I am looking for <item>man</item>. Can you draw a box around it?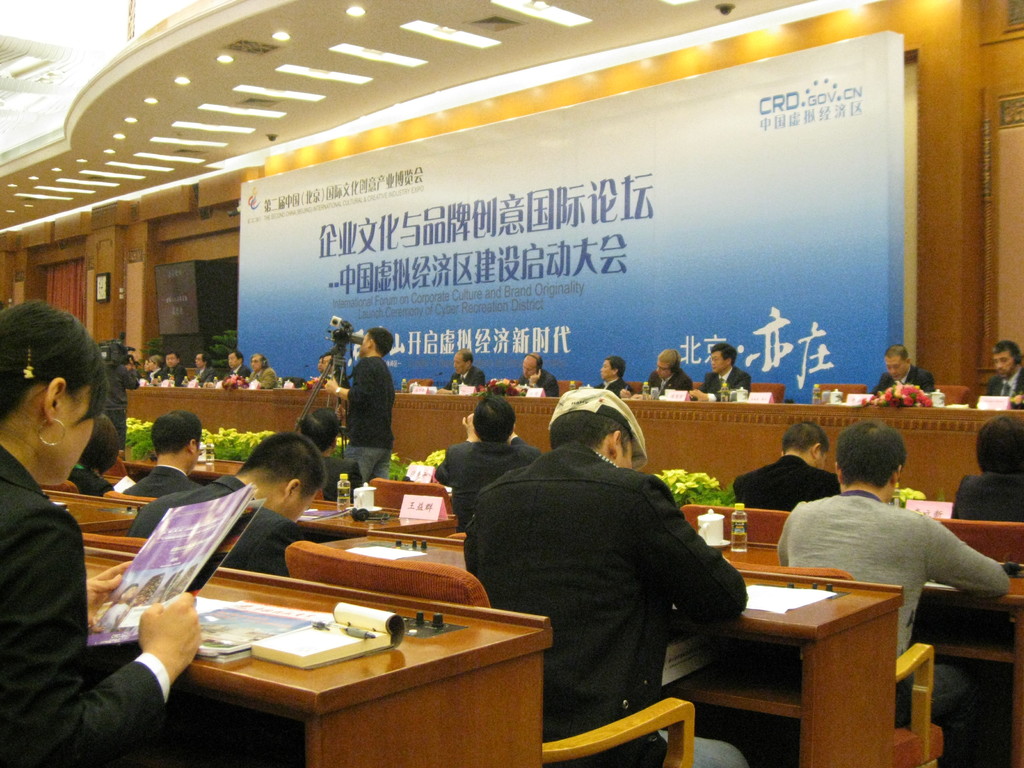
Sure, the bounding box is 192/351/216/385.
